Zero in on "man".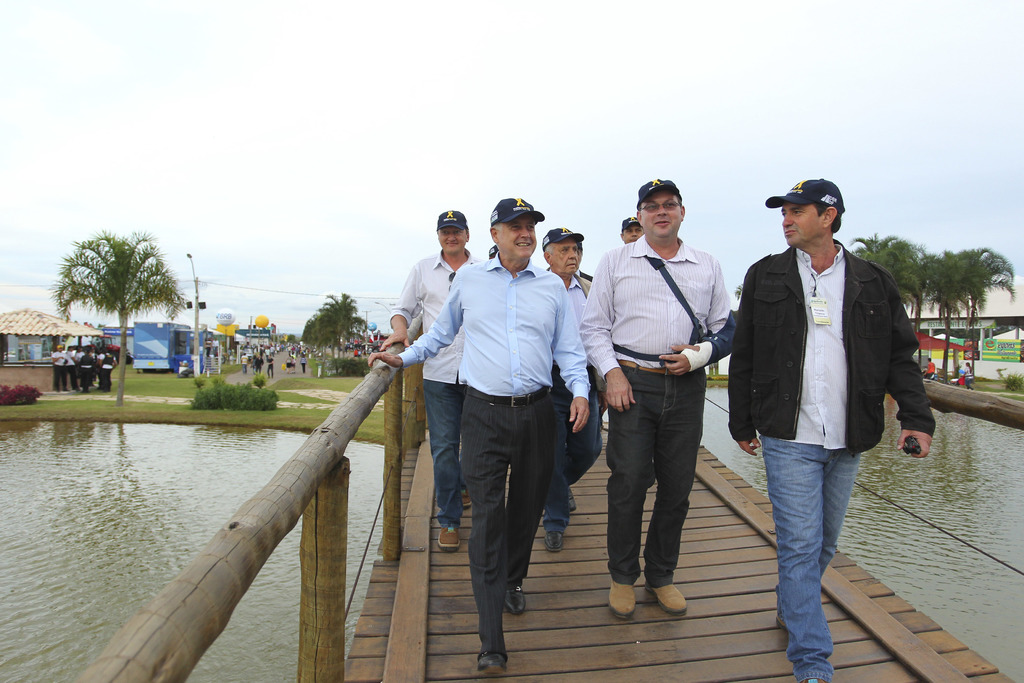
Zeroed in: <bbox>539, 226, 596, 550</bbox>.
